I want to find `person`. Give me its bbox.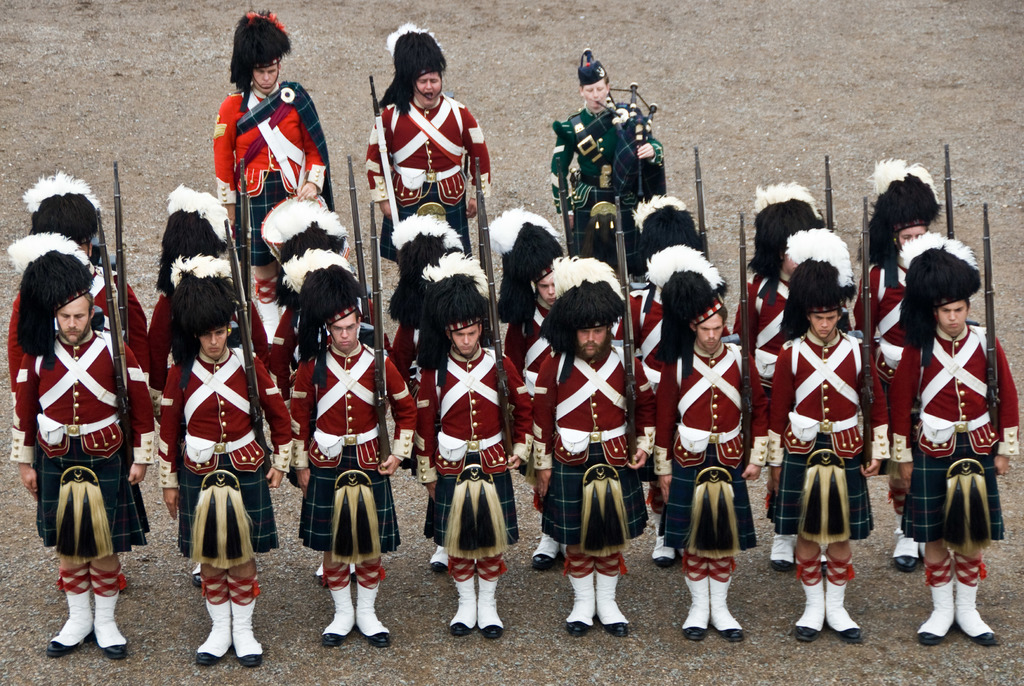
region(379, 261, 538, 642).
